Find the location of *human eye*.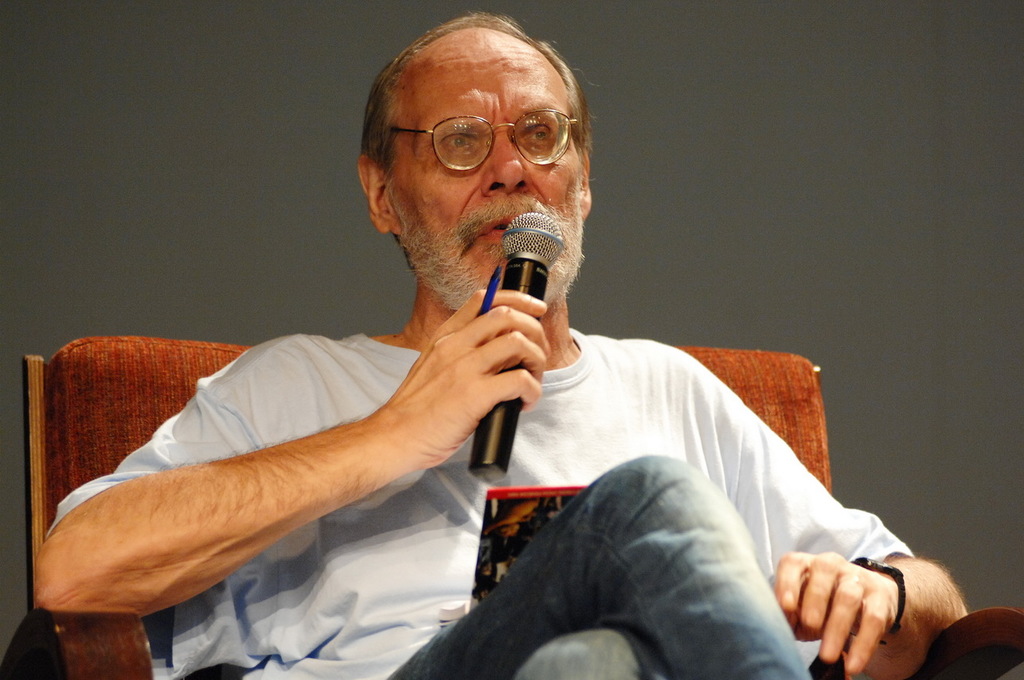
Location: <box>444,131,480,153</box>.
